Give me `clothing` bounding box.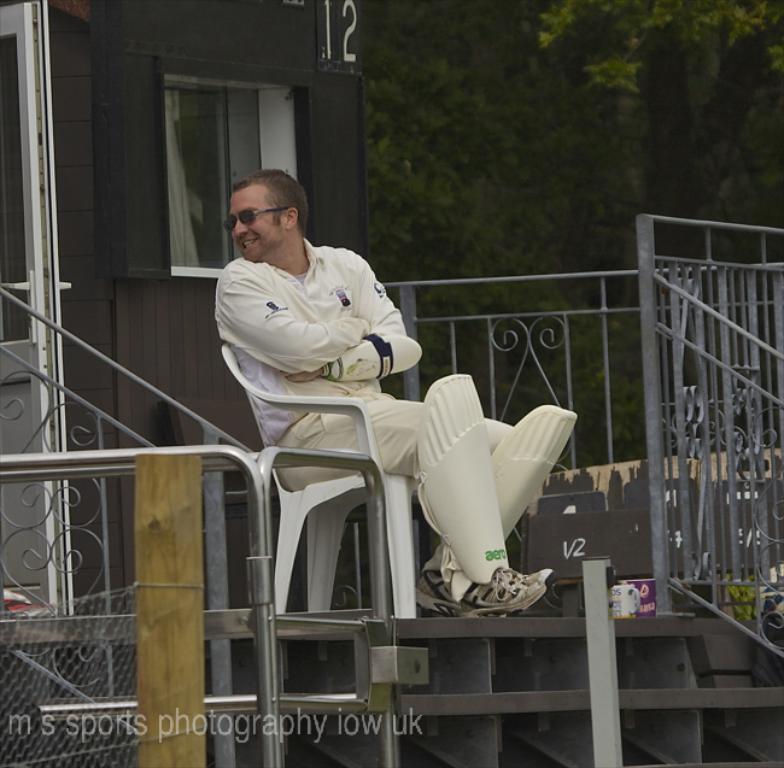
detection(195, 213, 422, 415).
